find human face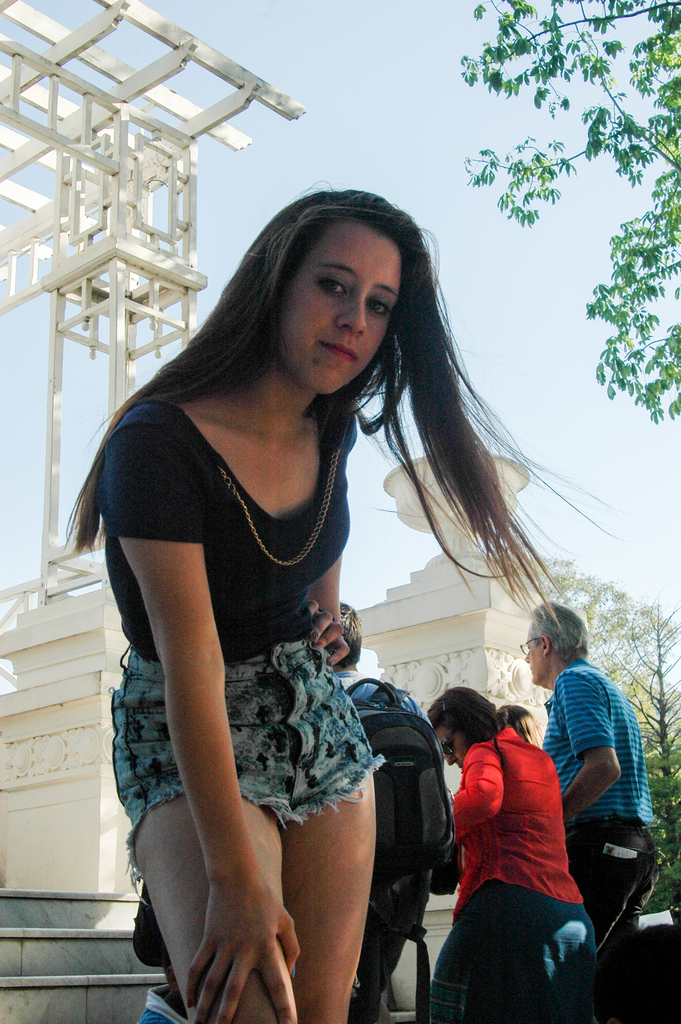
(x1=519, y1=615, x2=551, y2=684)
